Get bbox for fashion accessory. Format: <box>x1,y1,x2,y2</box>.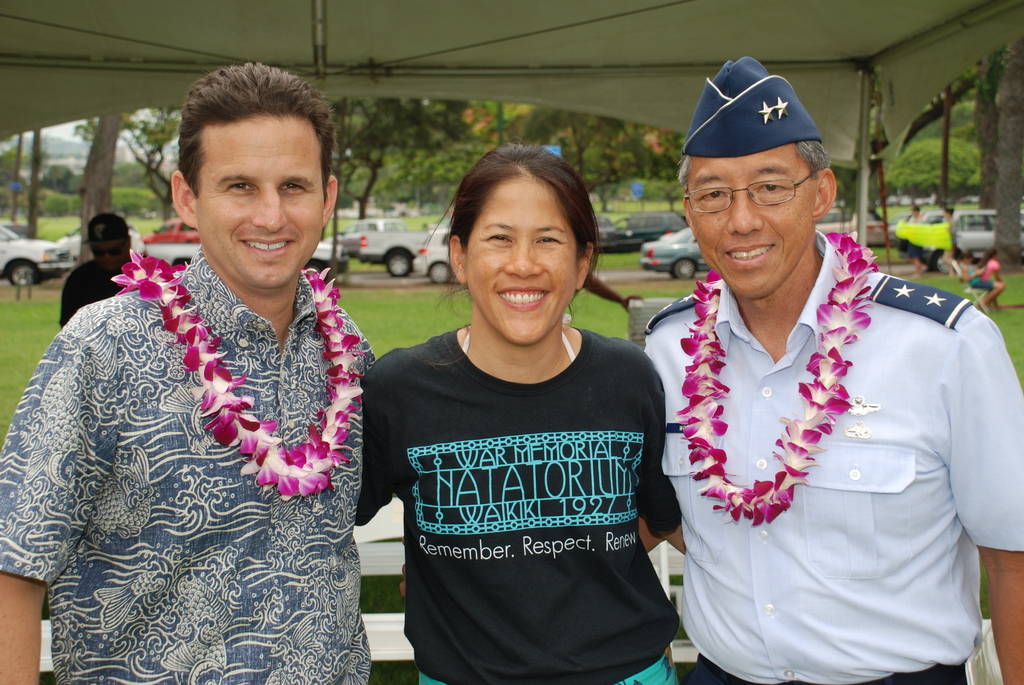
<box>110,248,367,501</box>.
